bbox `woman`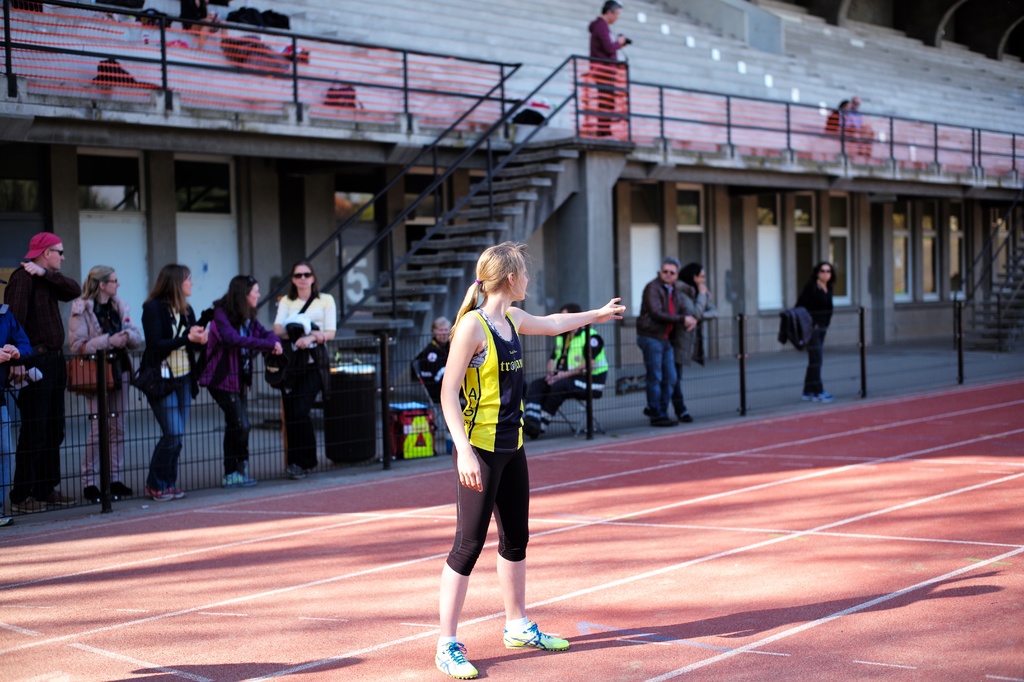
[827,102,863,159]
